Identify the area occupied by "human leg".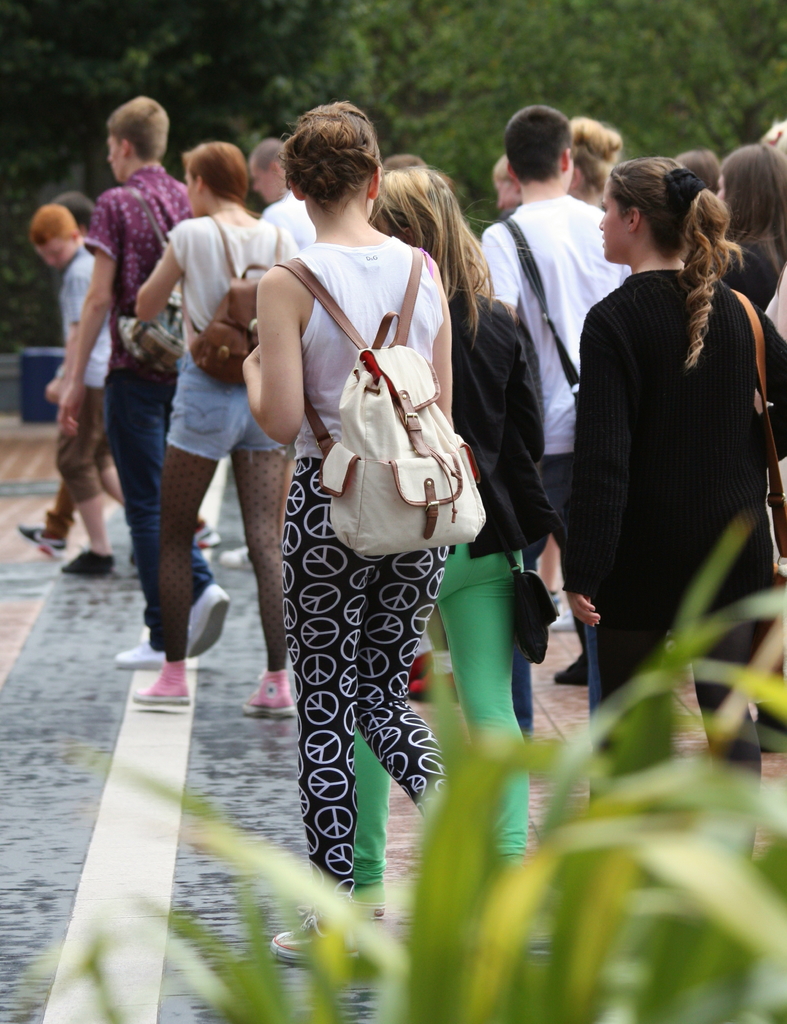
Area: 363, 536, 440, 832.
